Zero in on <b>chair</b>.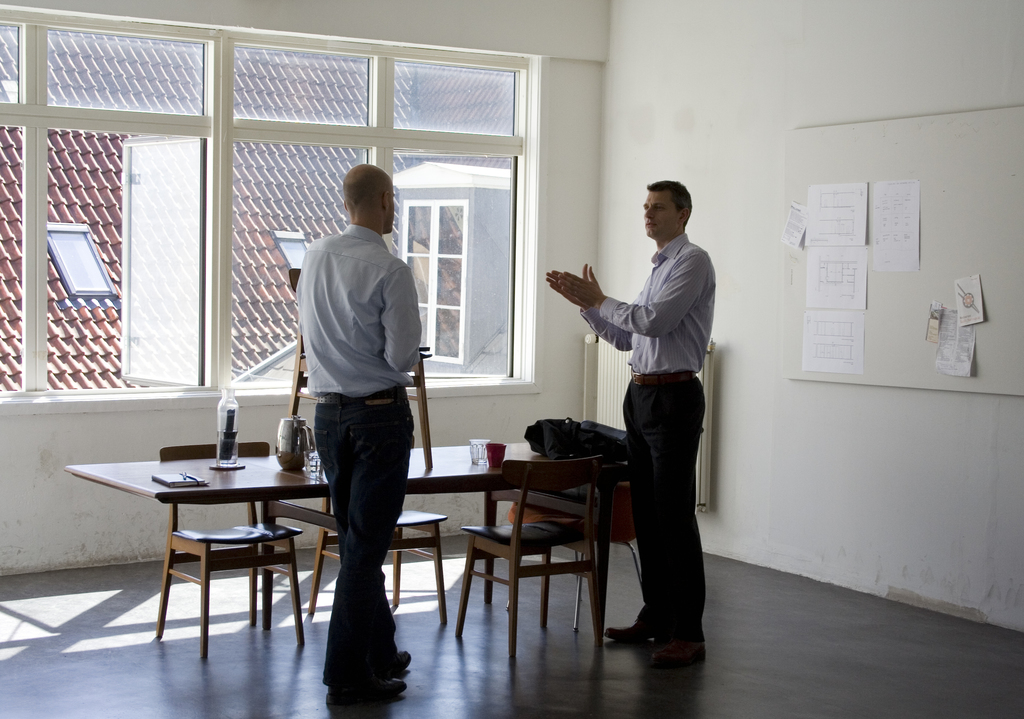
Zeroed in: BBox(289, 265, 436, 473).
